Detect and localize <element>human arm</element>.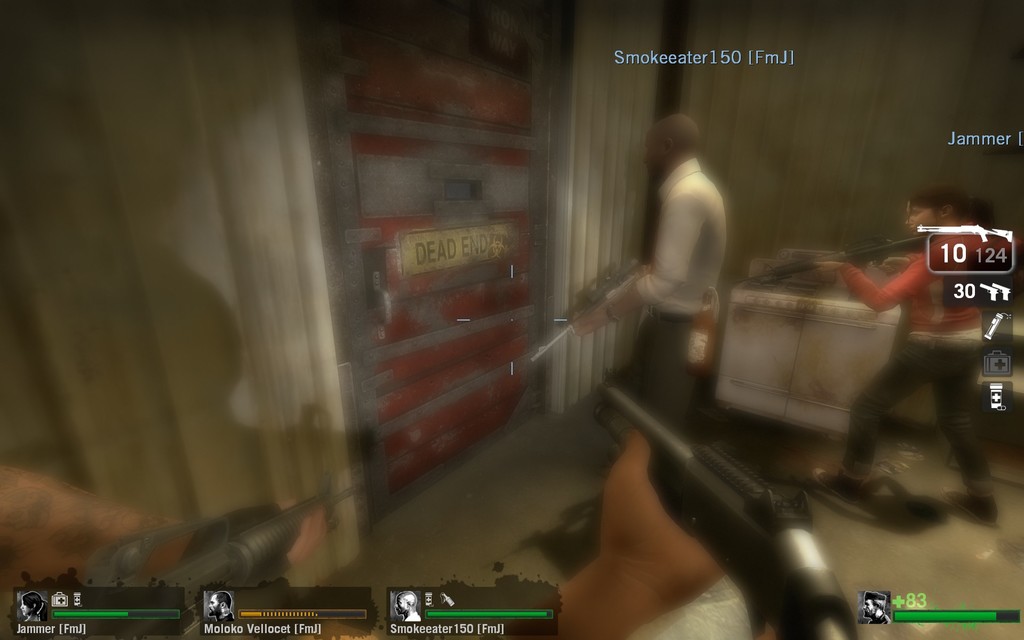
Localized at 873/235/954/278.
